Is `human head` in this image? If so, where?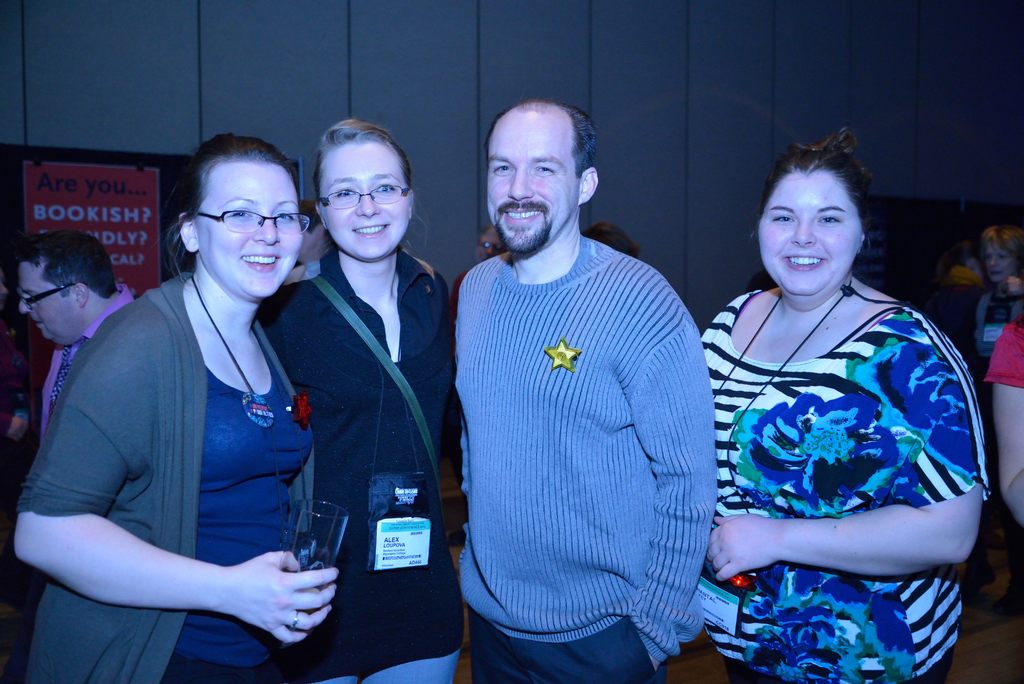
Yes, at {"x1": 479, "y1": 225, "x2": 505, "y2": 260}.
